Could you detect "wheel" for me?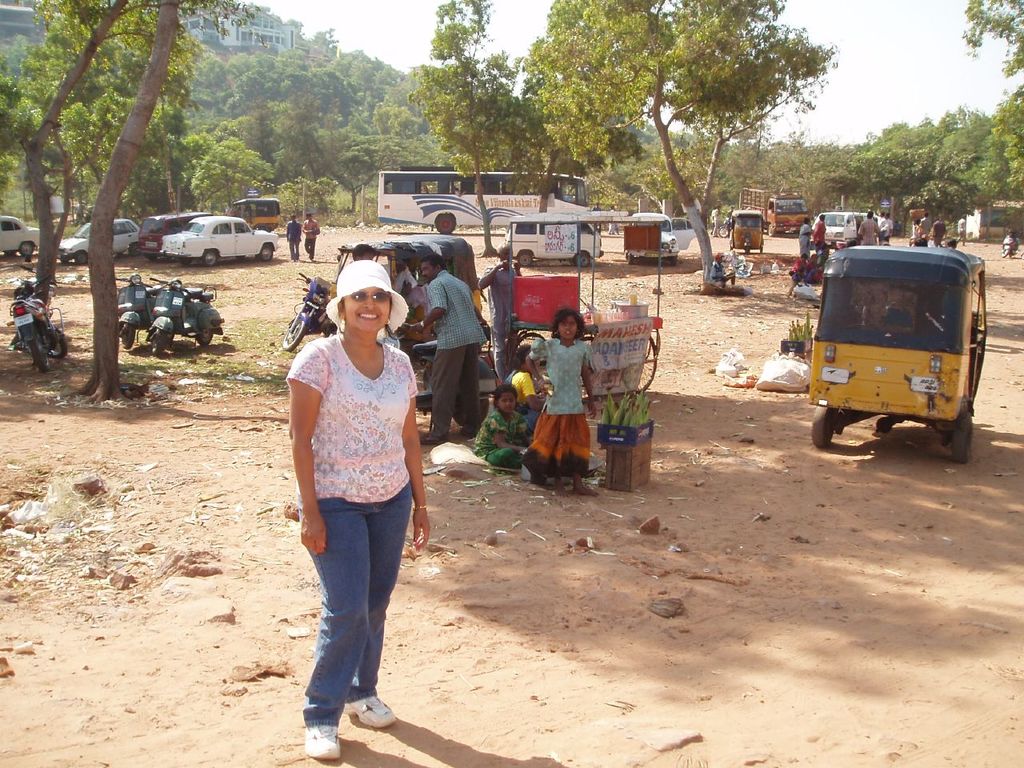
Detection result: 25,339,51,375.
